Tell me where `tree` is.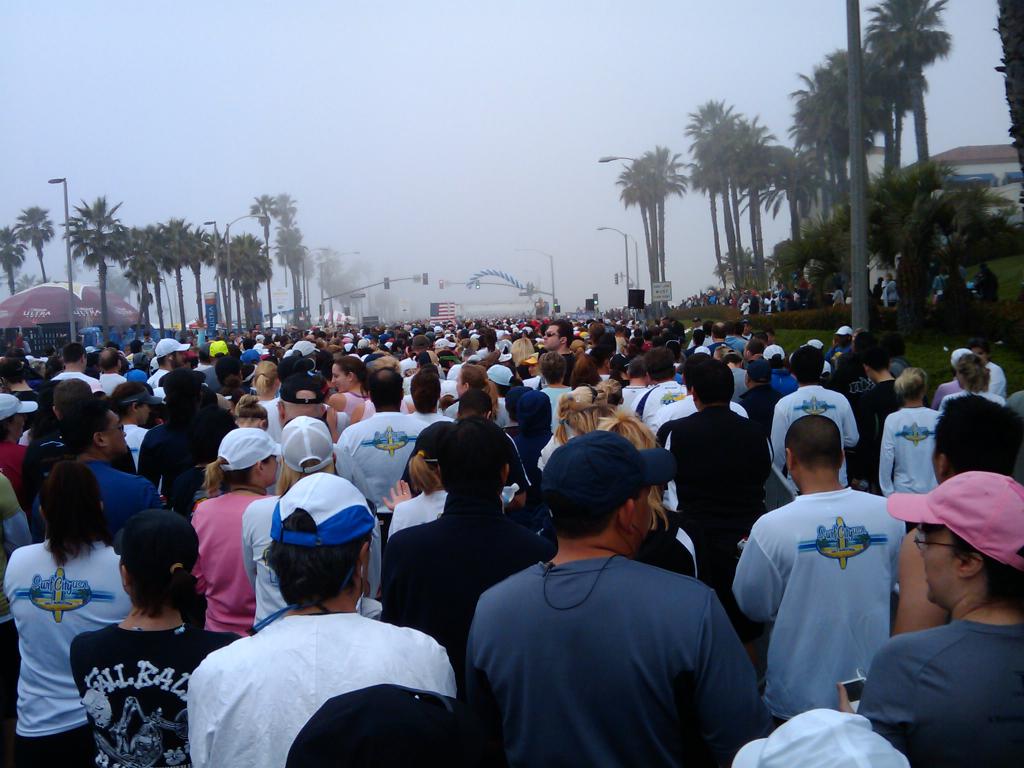
`tree` is at left=216, top=223, right=271, bottom=341.
